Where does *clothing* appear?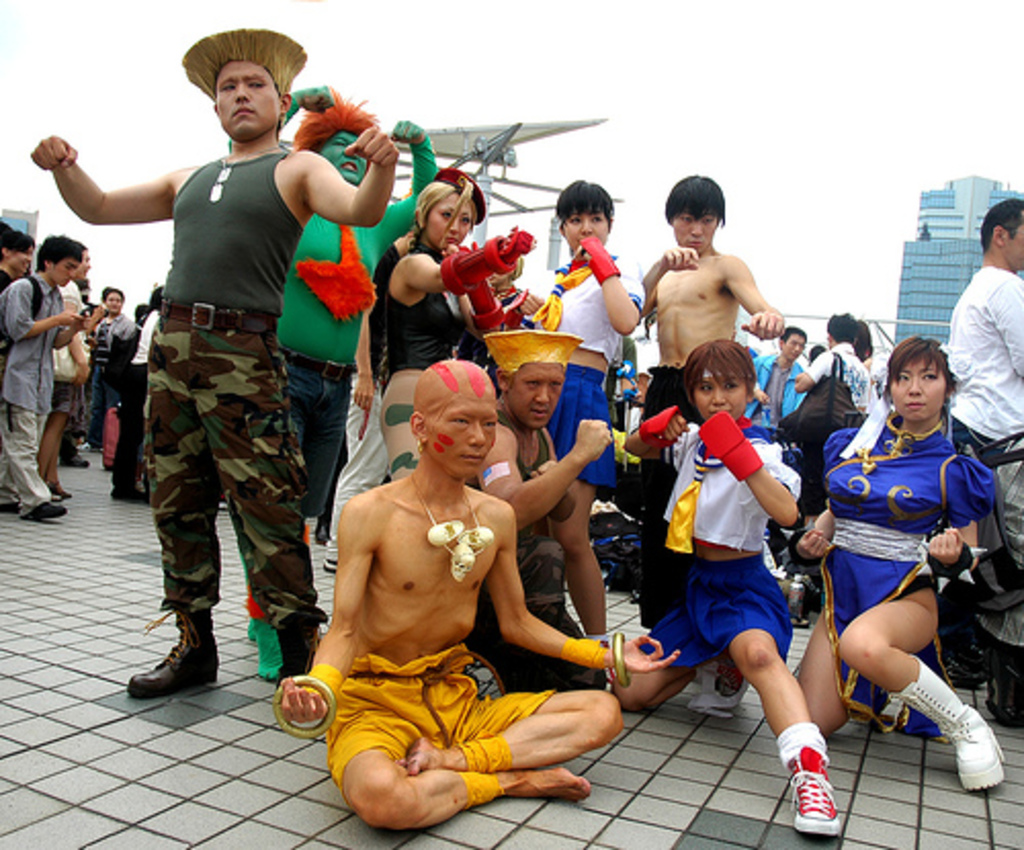
Appears at pyautogui.locateOnScreen(797, 334, 883, 426).
